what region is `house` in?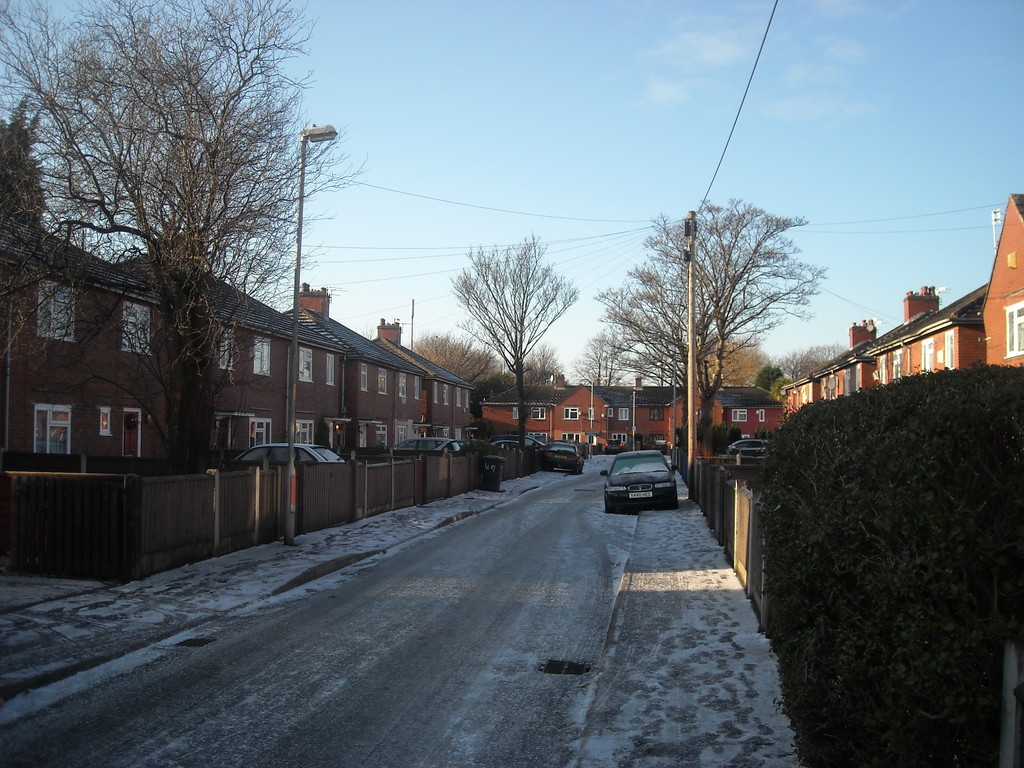
box(552, 378, 676, 447).
